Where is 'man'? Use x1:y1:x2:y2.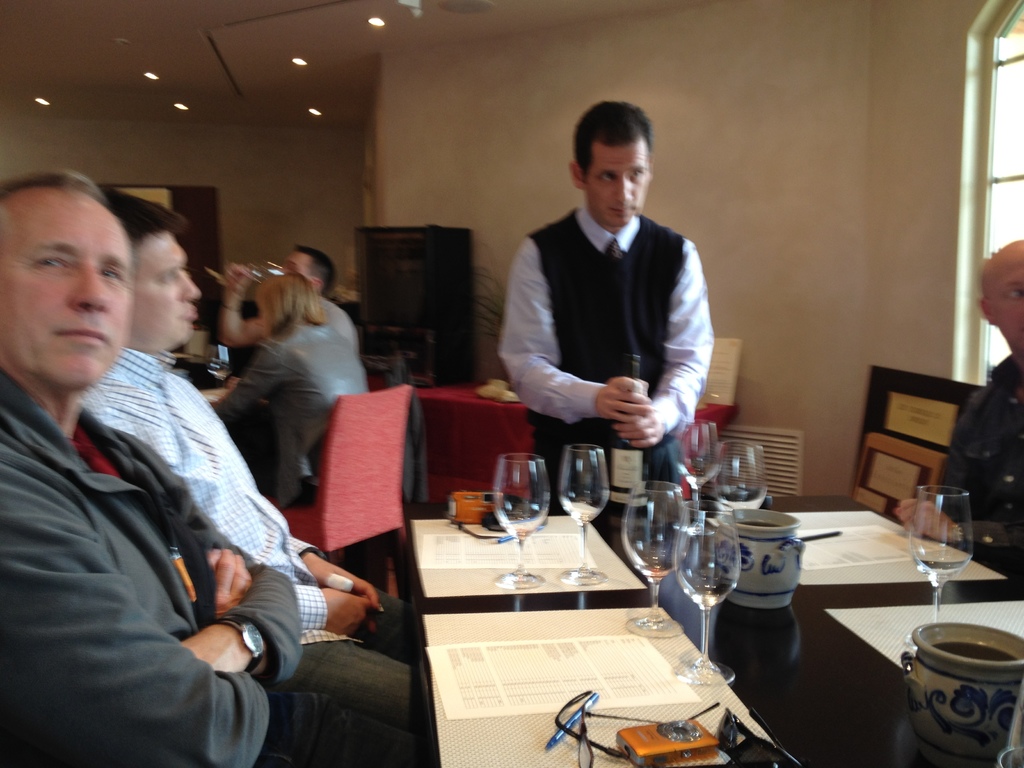
488:132:732:523.
